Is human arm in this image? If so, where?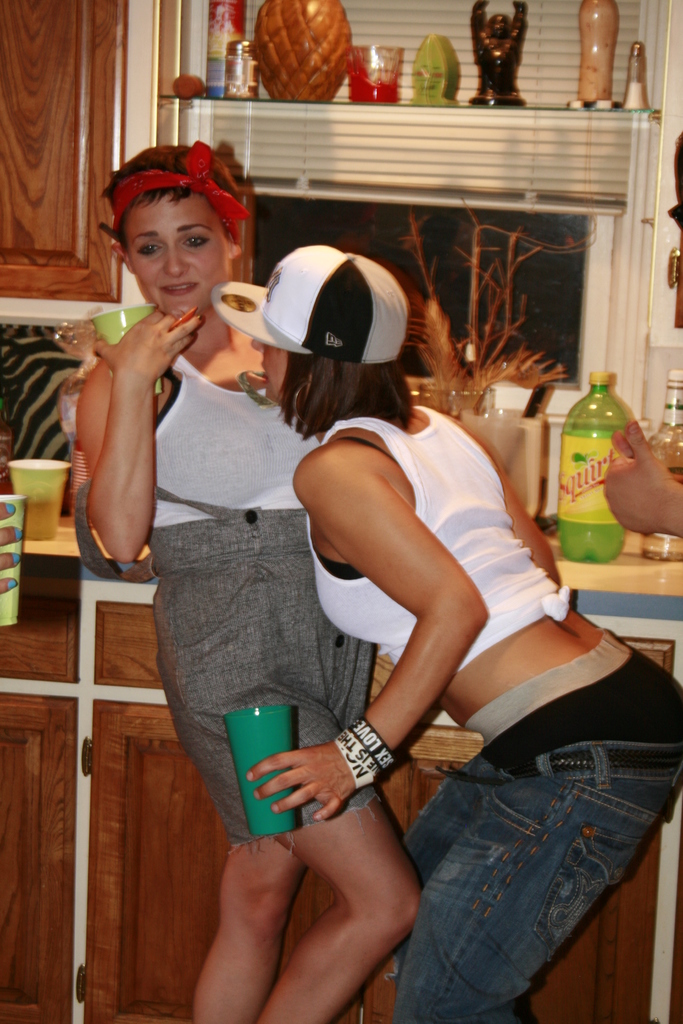
Yes, at select_region(463, 405, 564, 617).
